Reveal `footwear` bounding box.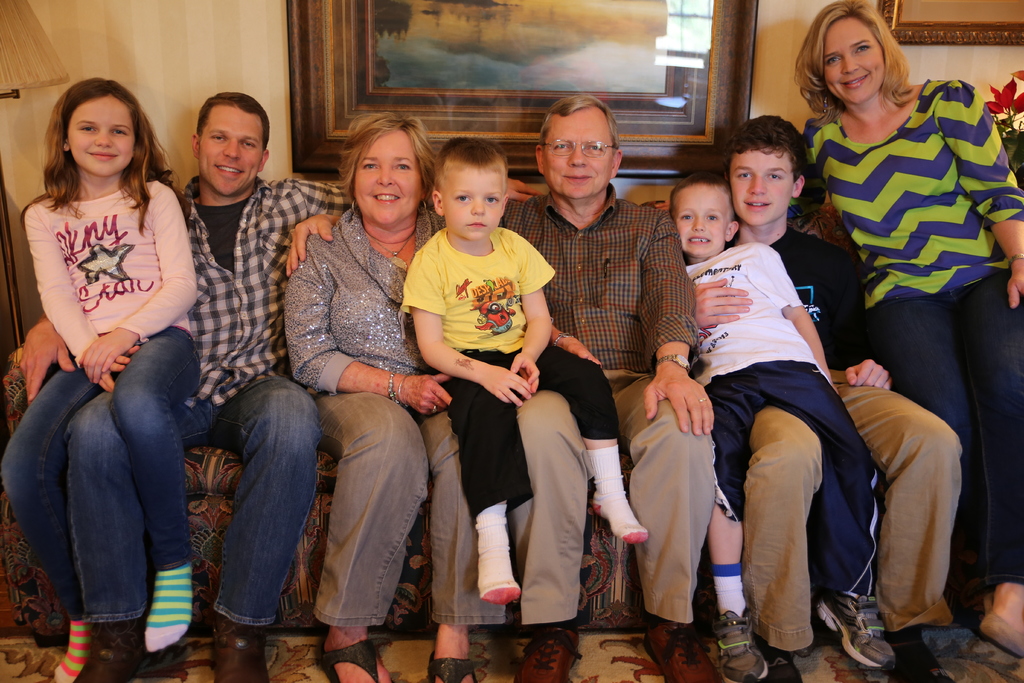
Revealed: bbox=[710, 609, 767, 682].
